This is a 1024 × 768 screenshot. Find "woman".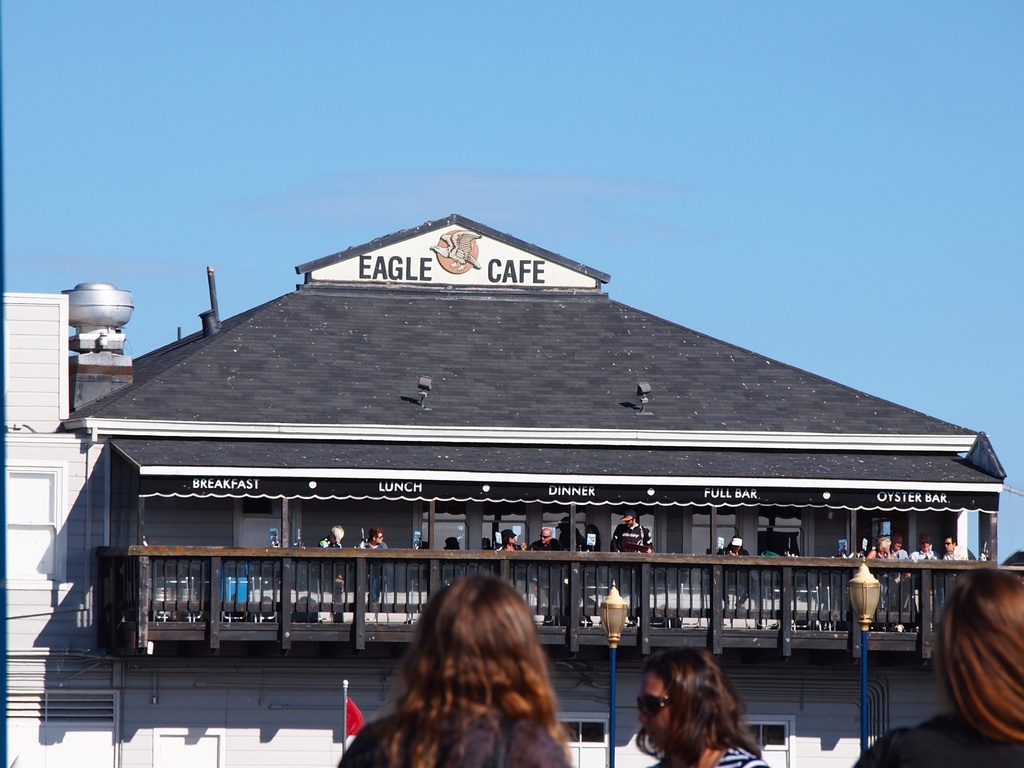
Bounding box: (left=865, top=539, right=896, bottom=563).
